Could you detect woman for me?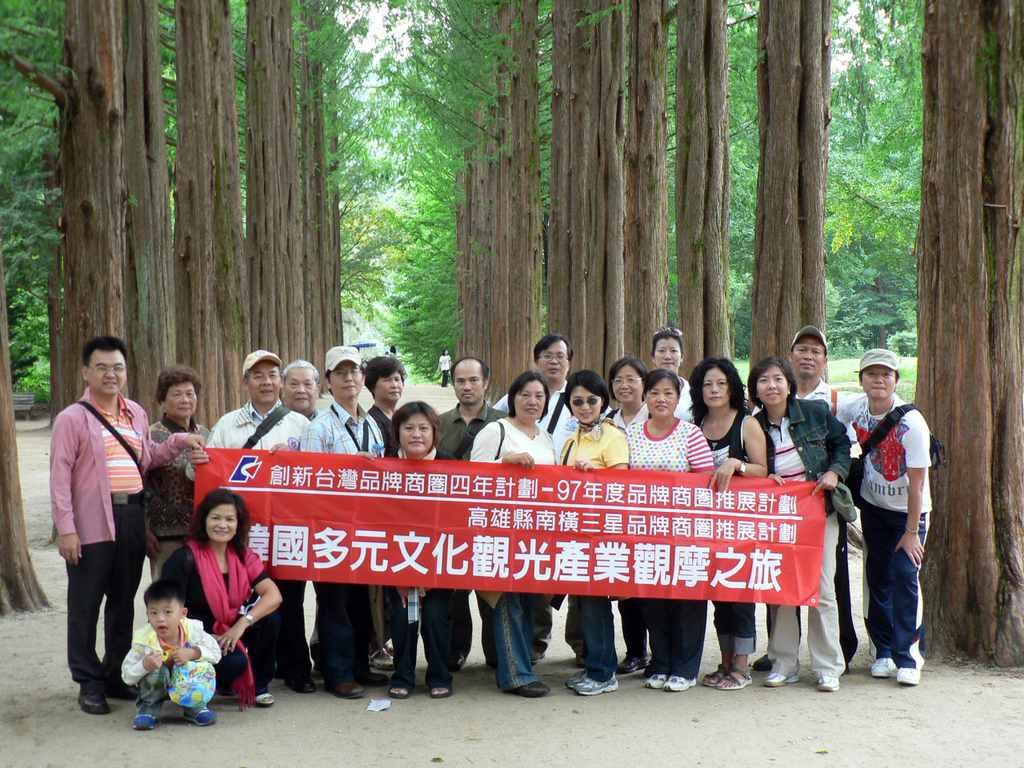
Detection result: pyautogui.locateOnScreen(559, 370, 631, 703).
